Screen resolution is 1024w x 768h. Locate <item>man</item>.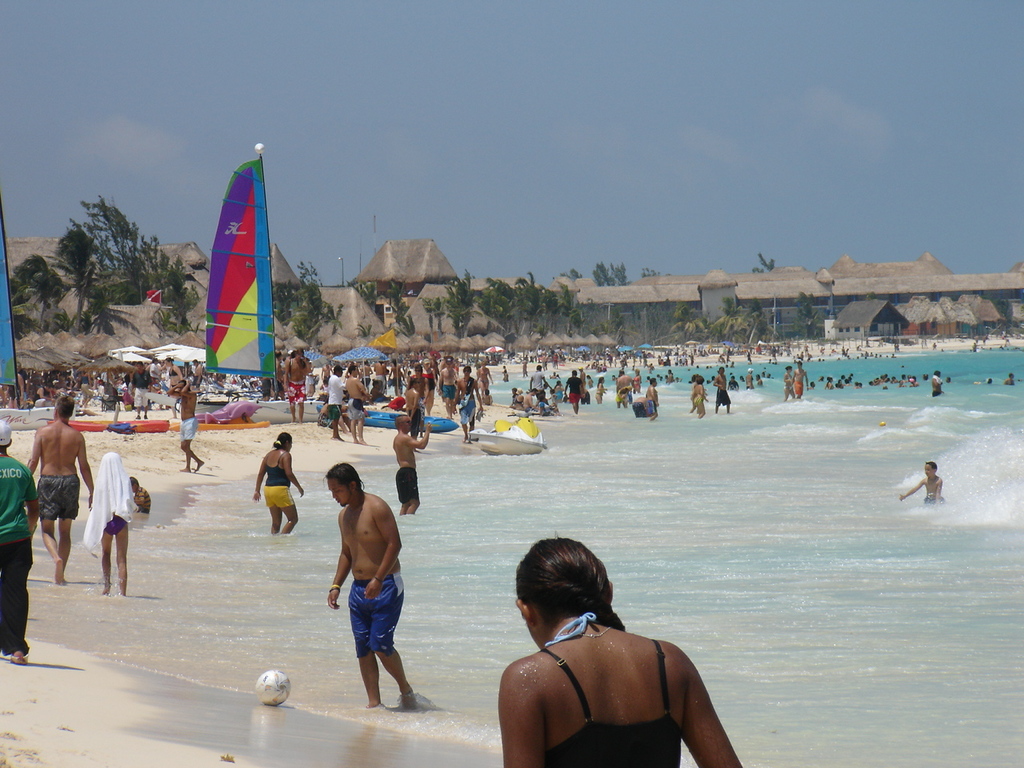
rect(26, 394, 94, 582).
